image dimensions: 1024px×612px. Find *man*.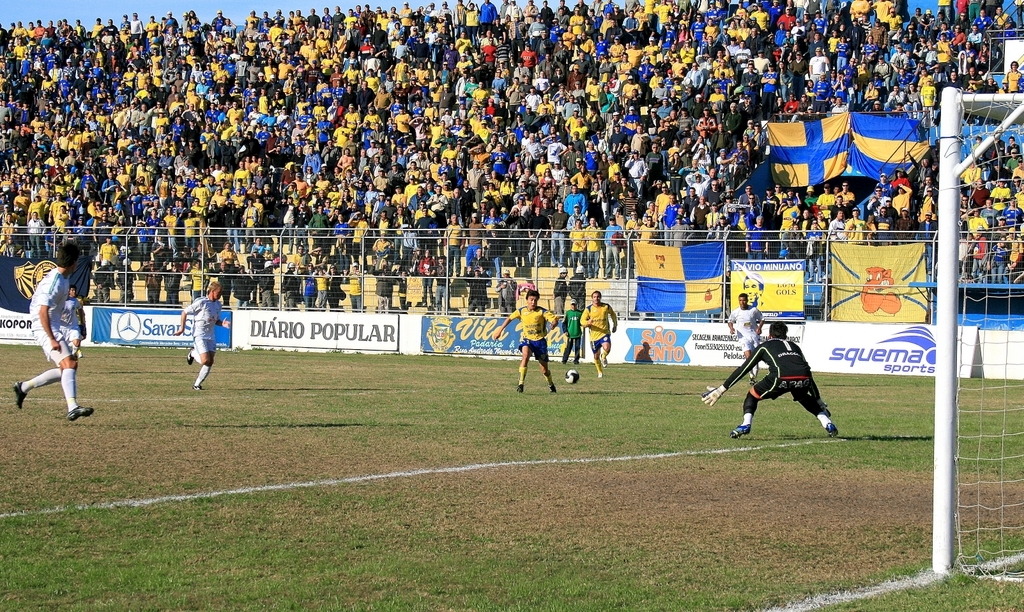
pyautogui.locateOnScreen(561, 303, 587, 363).
